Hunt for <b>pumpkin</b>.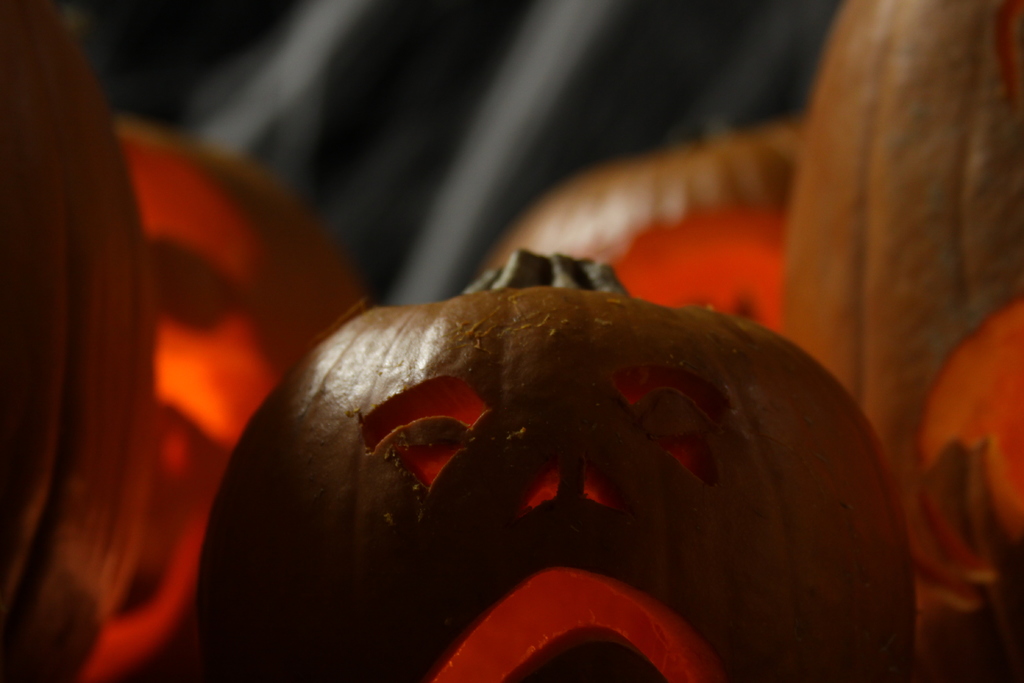
Hunted down at BBox(488, 98, 817, 353).
